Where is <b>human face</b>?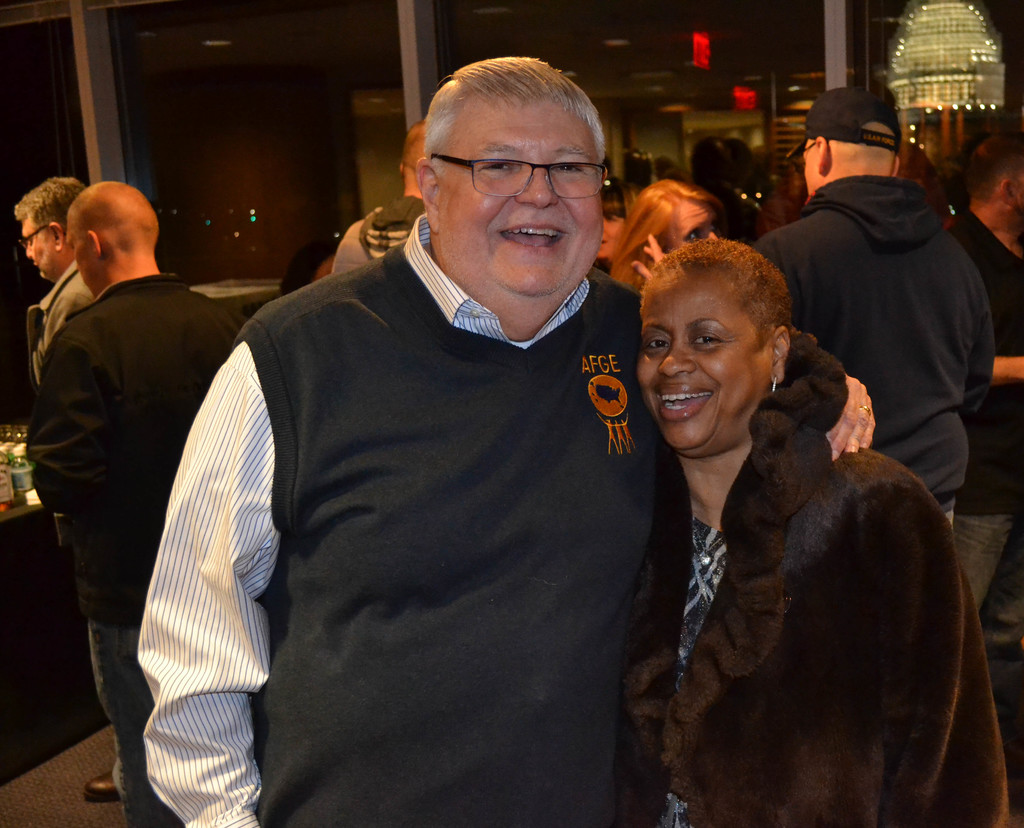
(20,218,54,278).
